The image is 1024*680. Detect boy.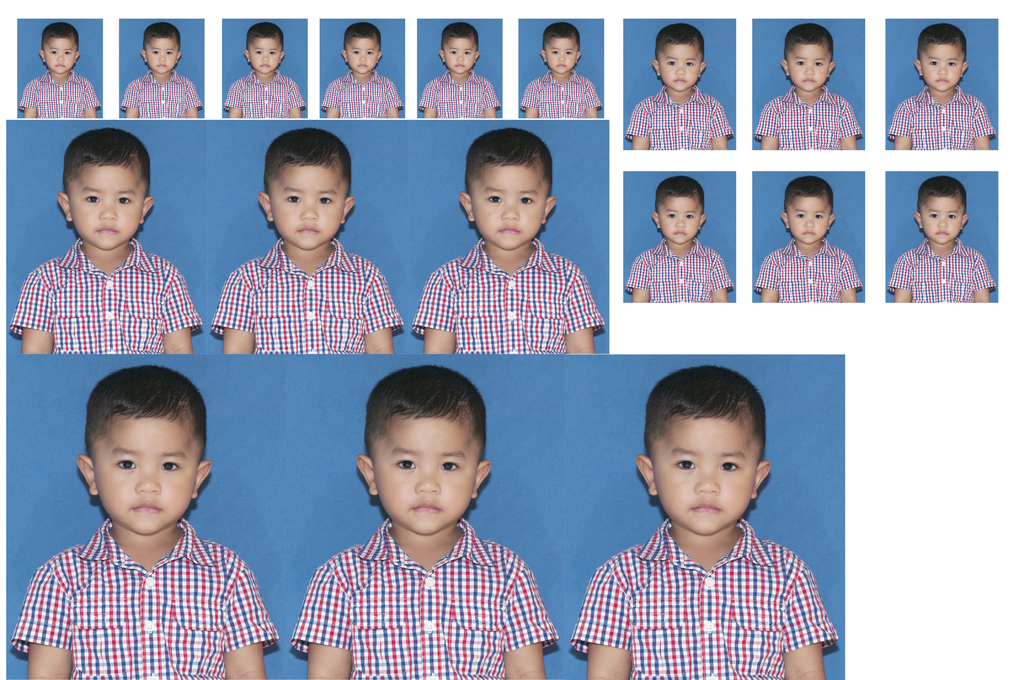
Detection: <region>24, 22, 99, 115</region>.
